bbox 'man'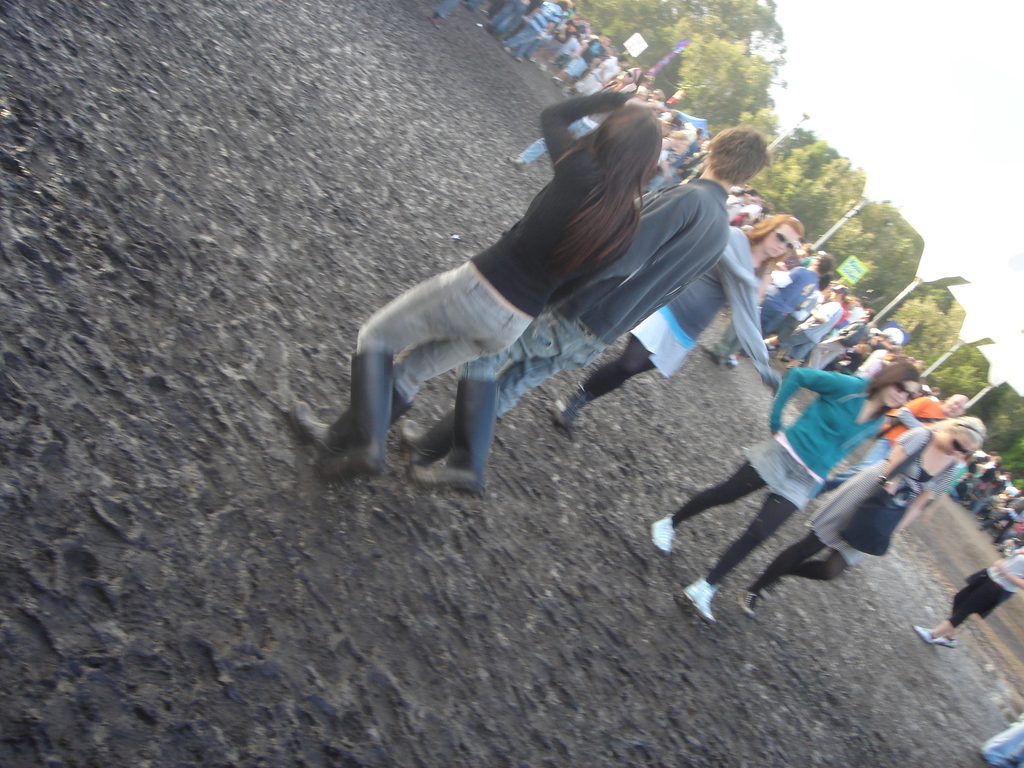
810,305,876,361
